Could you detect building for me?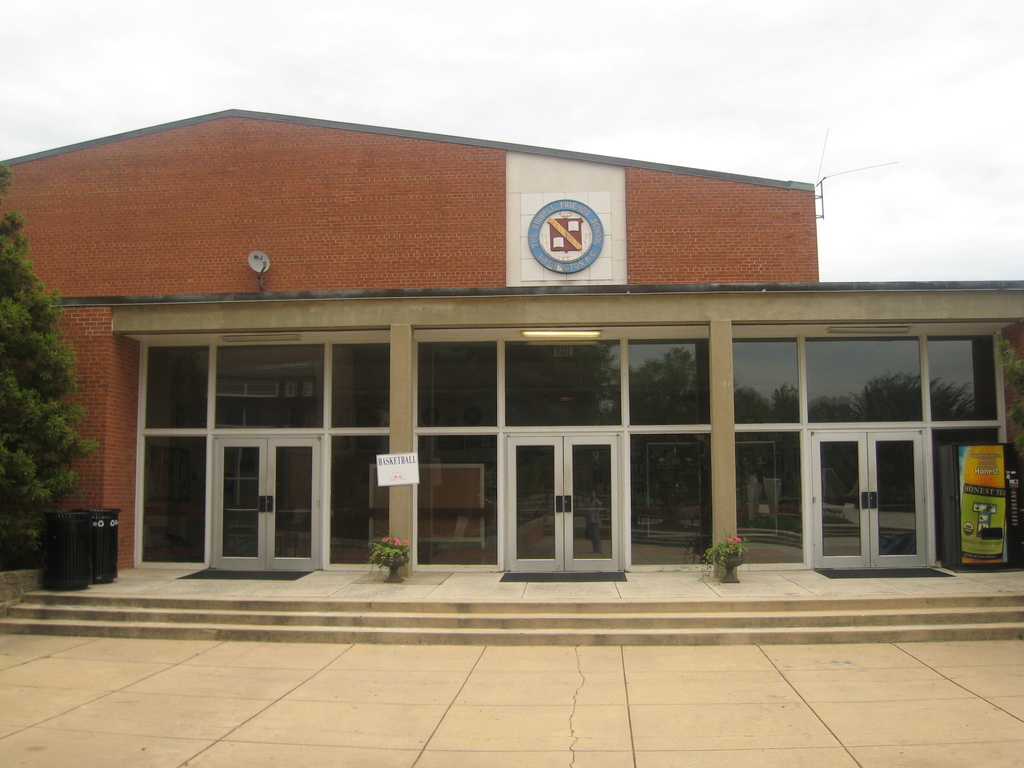
Detection result: Rect(0, 108, 1023, 577).
